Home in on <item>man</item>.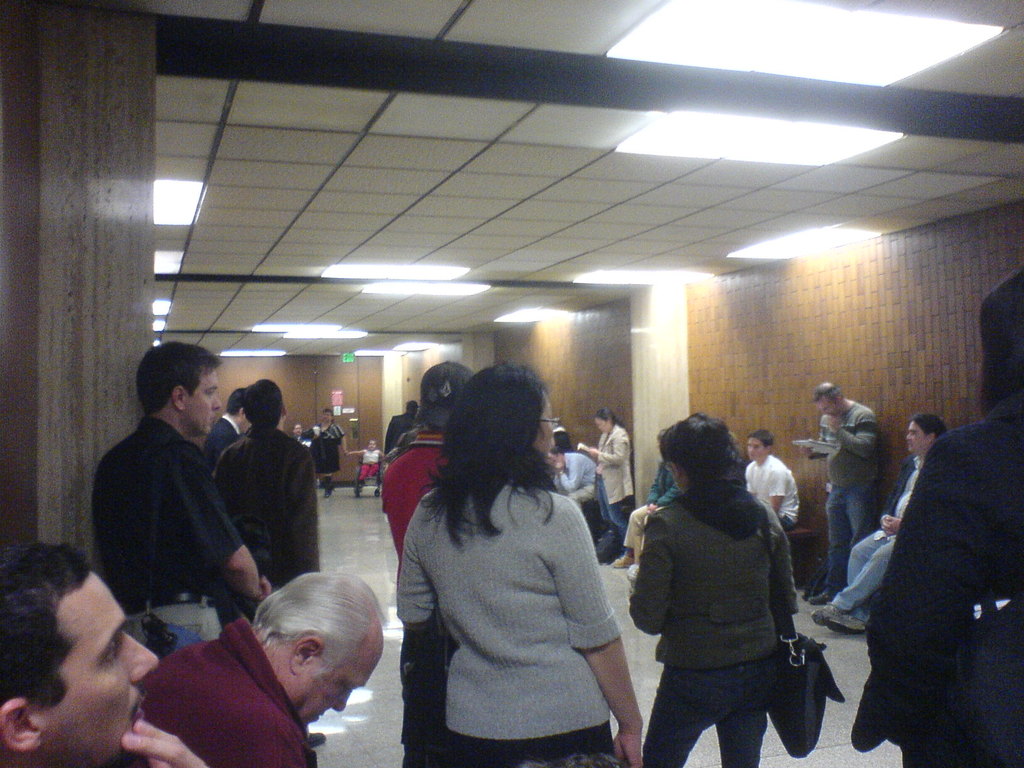
Homed in at x1=117, y1=573, x2=386, y2=767.
